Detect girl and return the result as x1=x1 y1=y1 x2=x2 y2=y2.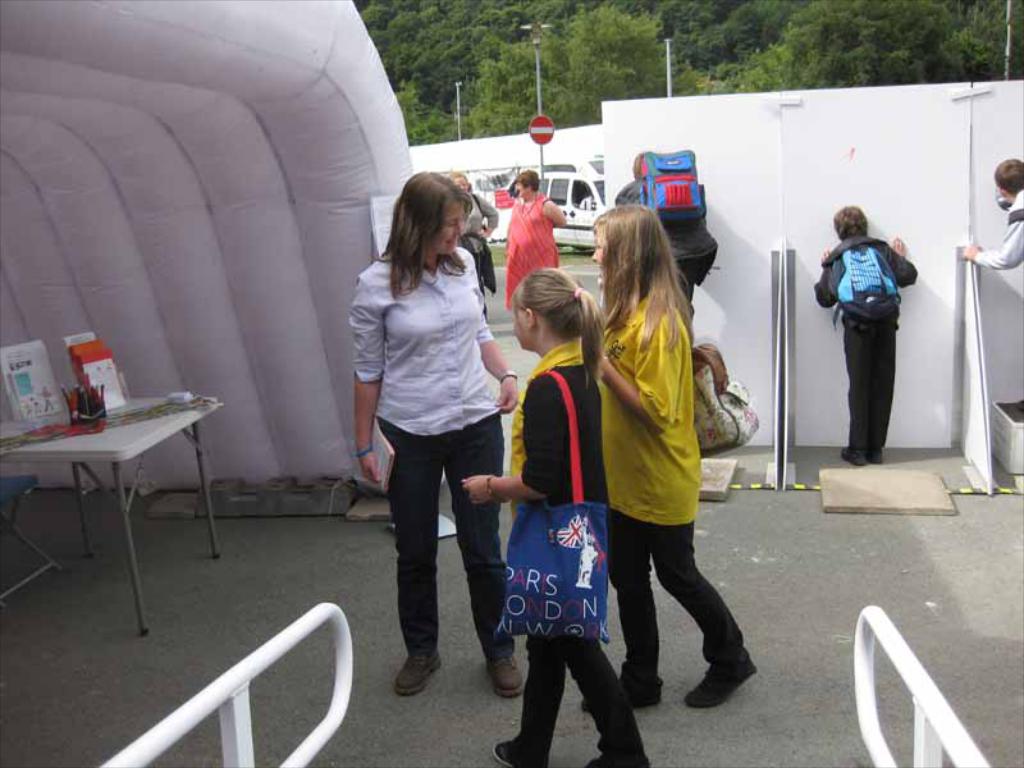
x1=460 y1=261 x2=650 y2=767.
